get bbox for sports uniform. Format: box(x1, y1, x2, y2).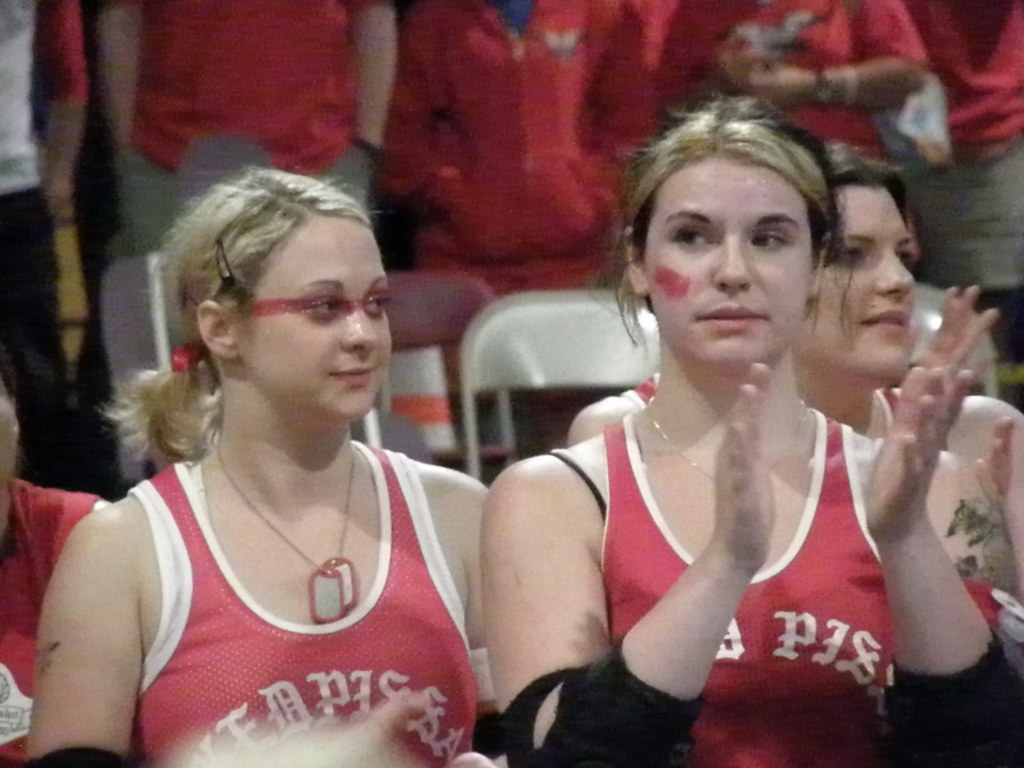
box(602, 404, 897, 767).
